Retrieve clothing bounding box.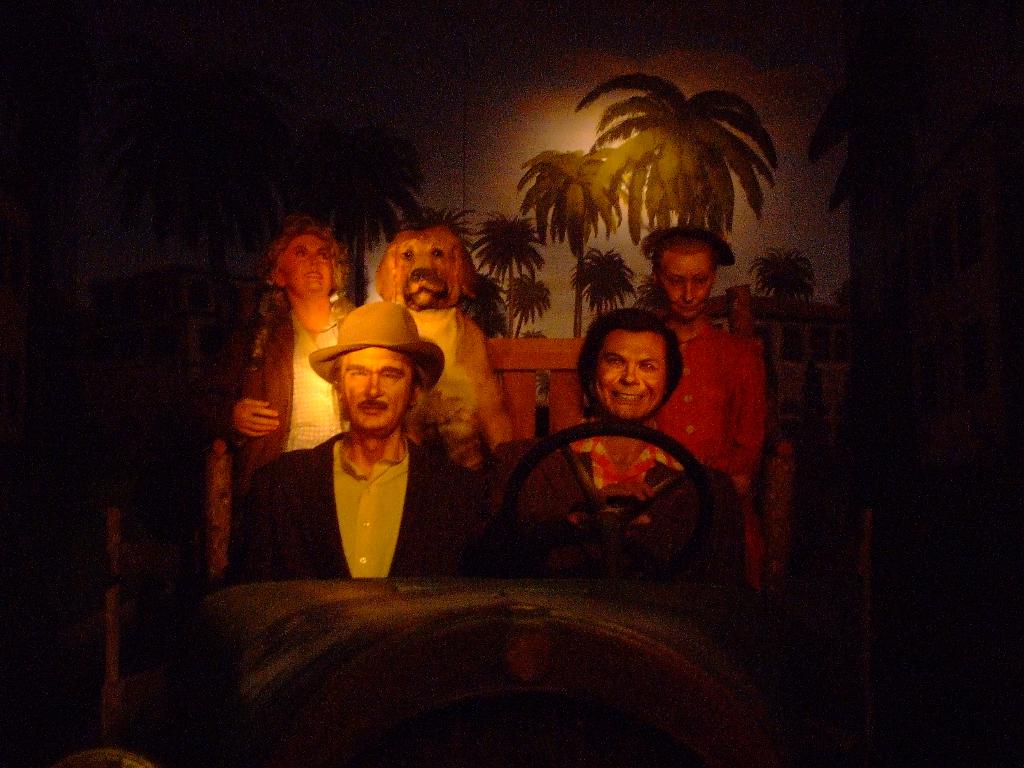
Bounding box: Rect(476, 419, 747, 637).
